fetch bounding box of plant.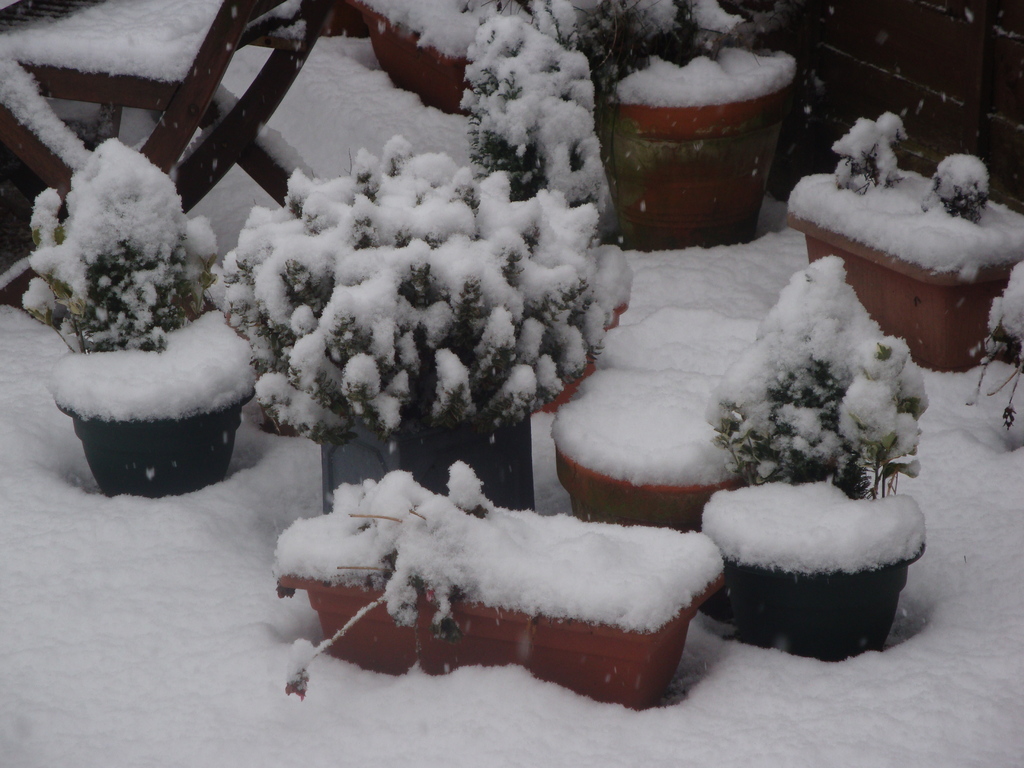
Bbox: [199,131,639,460].
